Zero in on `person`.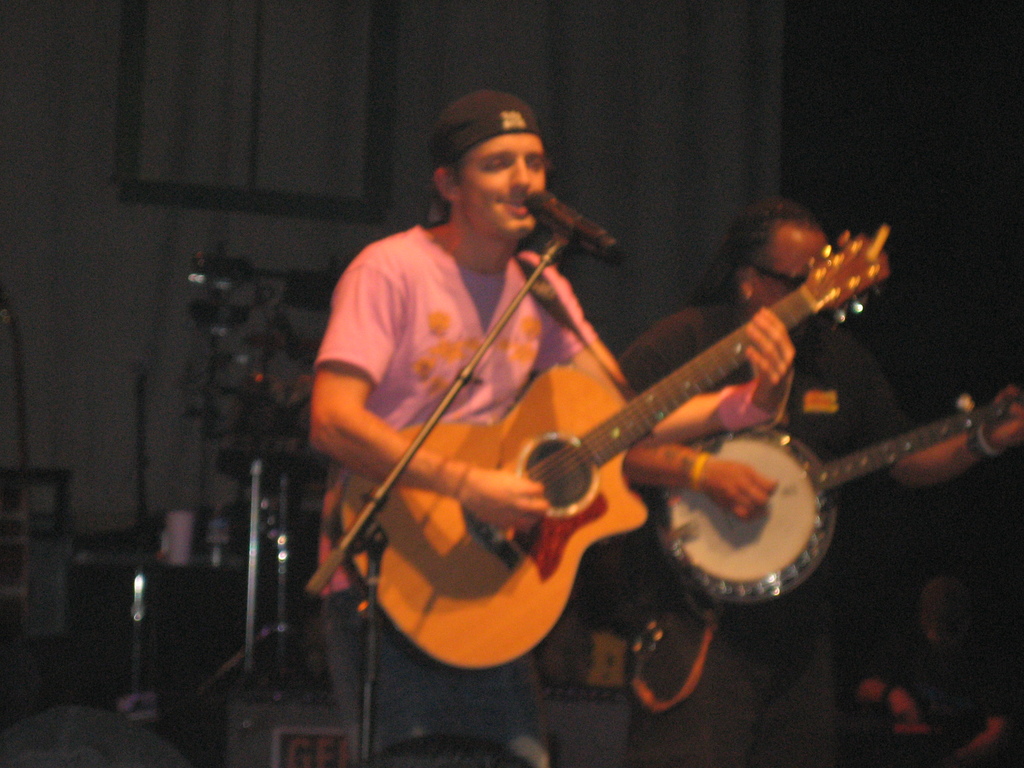
Zeroed in: [623,188,1023,767].
